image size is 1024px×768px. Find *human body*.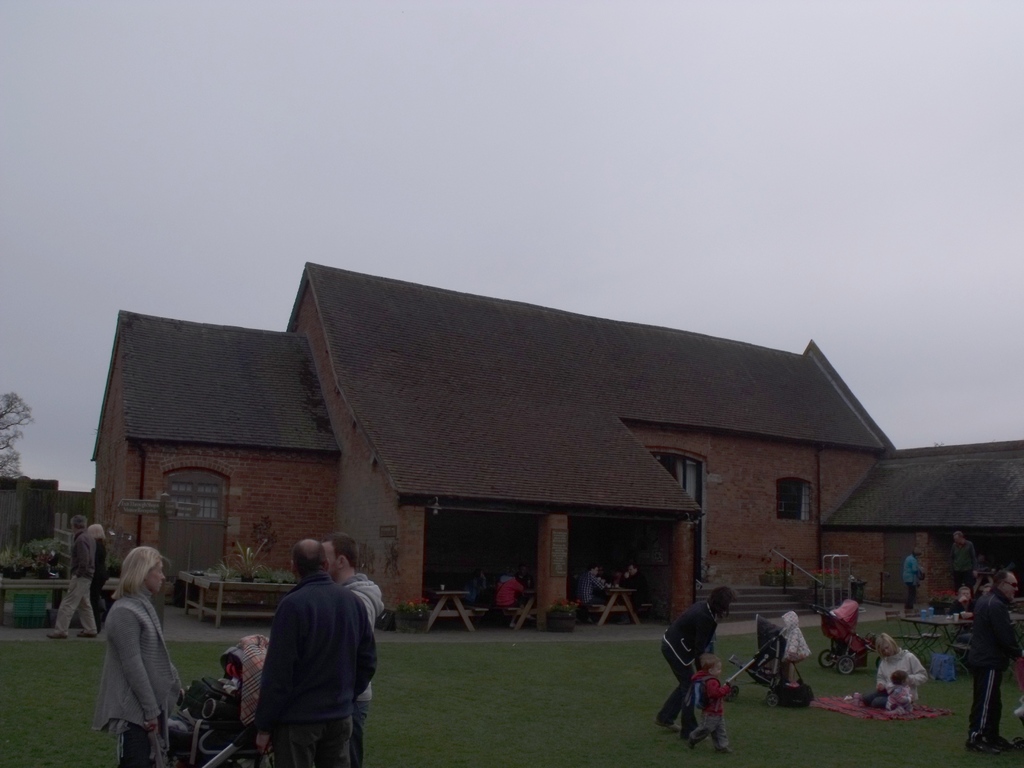
45, 509, 90, 644.
